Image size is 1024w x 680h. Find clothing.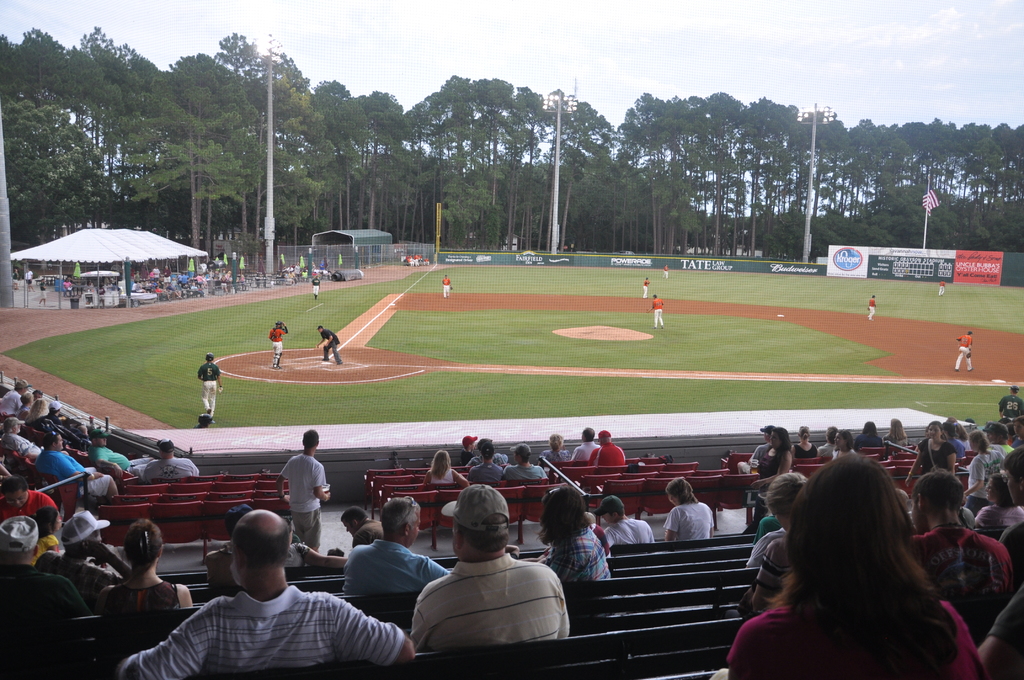
25:268:31:287.
